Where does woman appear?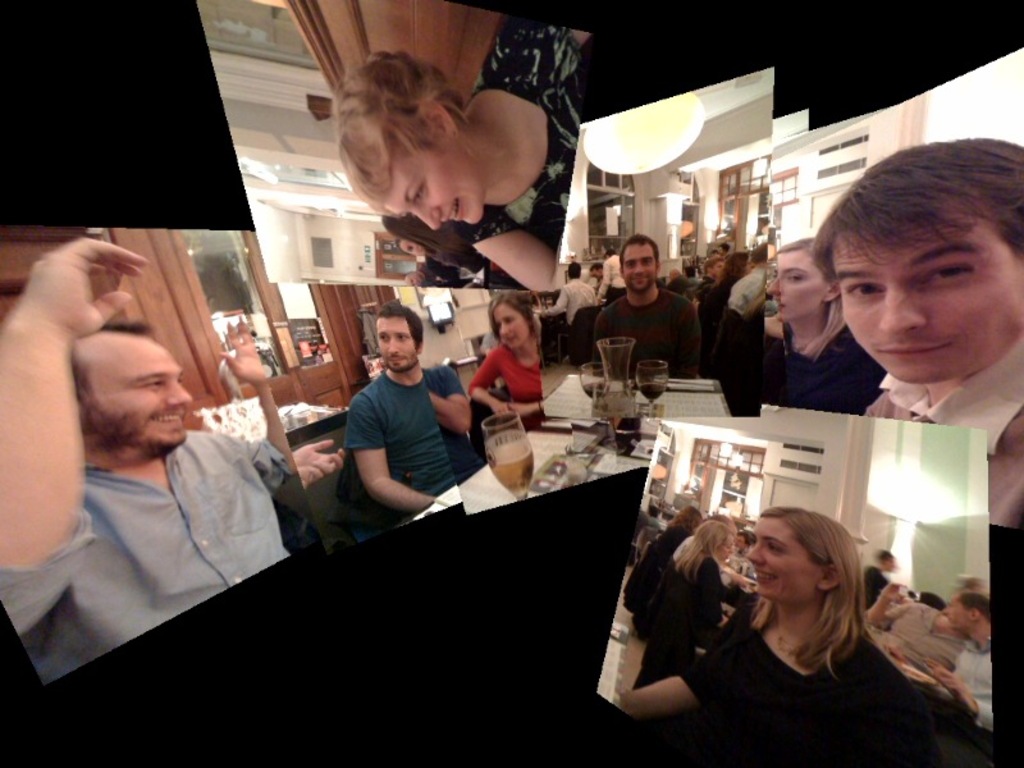
Appears at rect(627, 503, 700, 599).
